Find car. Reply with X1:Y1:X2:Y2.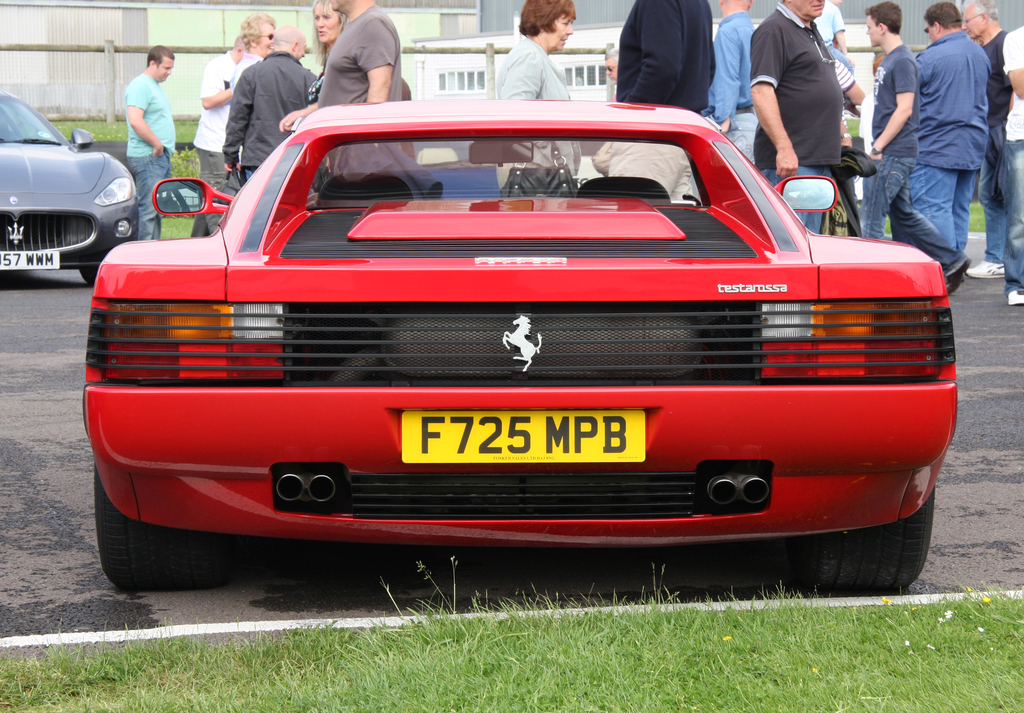
83:97:959:592.
